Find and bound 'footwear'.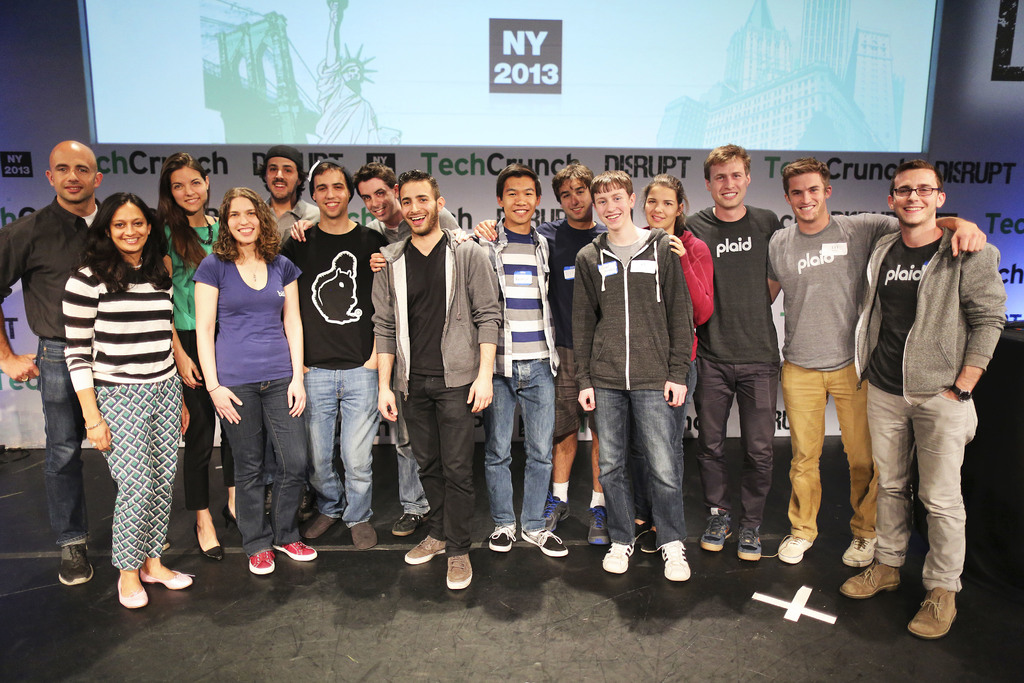
Bound: pyautogui.locateOnScreen(602, 543, 637, 575).
